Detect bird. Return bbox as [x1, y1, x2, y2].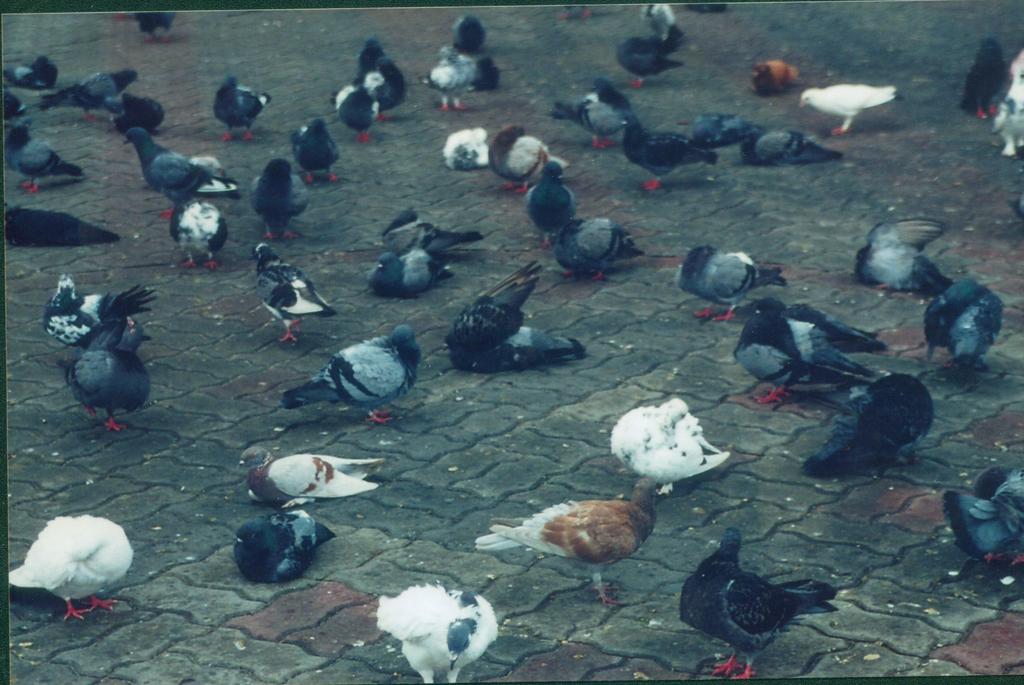
[614, 31, 691, 95].
